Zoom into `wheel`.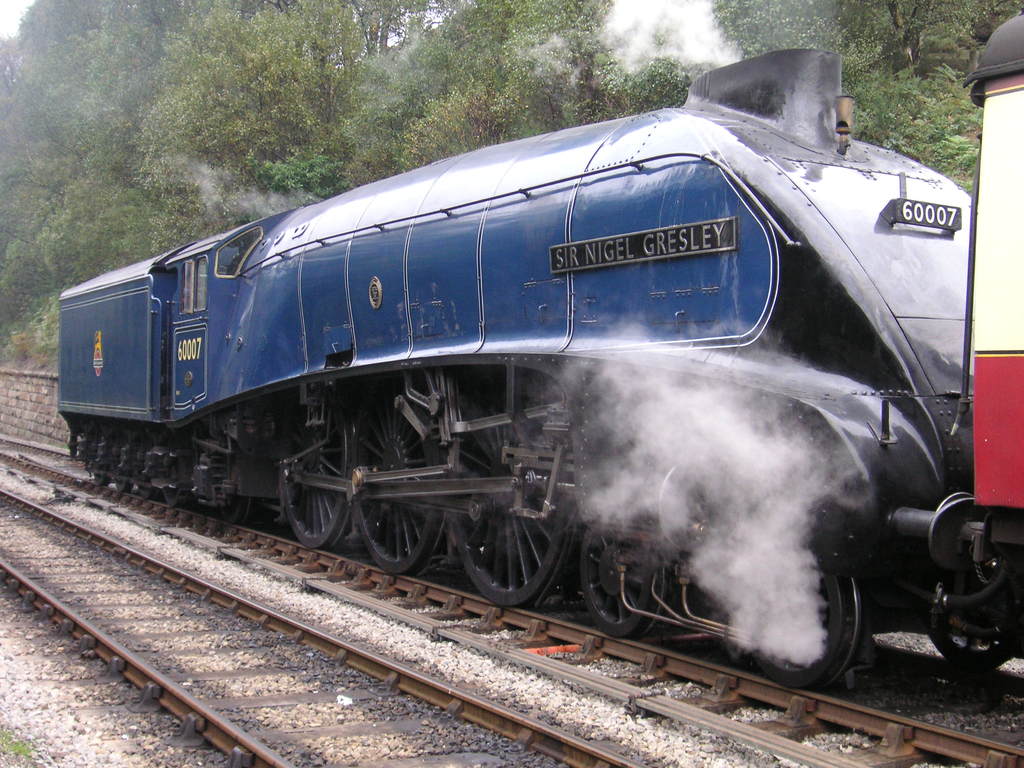
Zoom target: bbox(749, 539, 863, 685).
